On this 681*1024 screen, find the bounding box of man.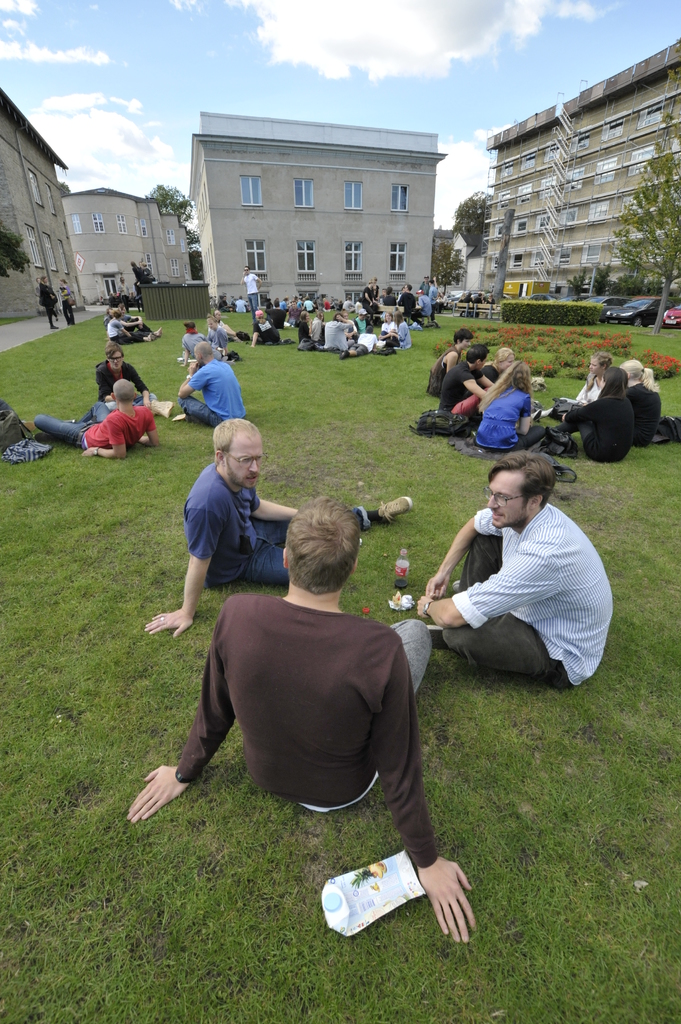
Bounding box: [237,266,259,313].
